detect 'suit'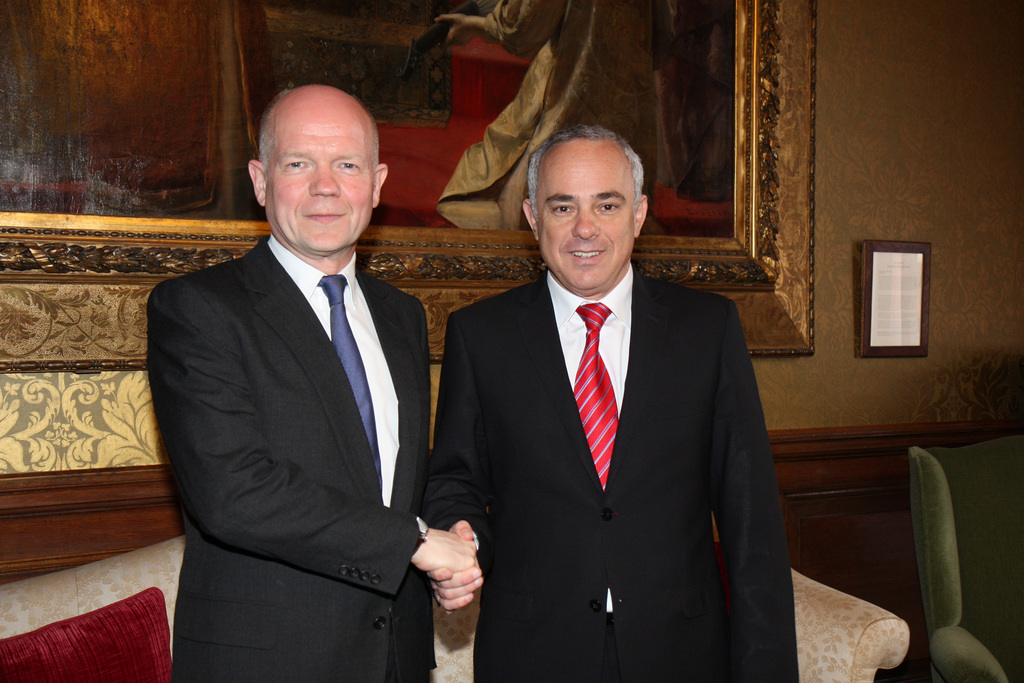
bbox=[431, 137, 789, 672]
